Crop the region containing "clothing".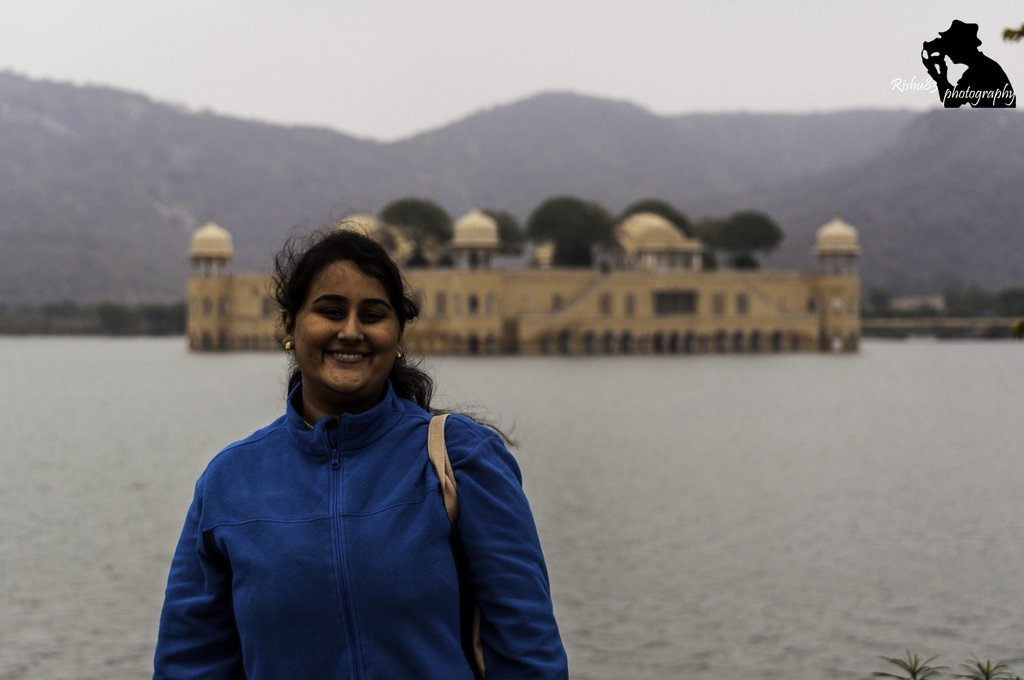
Crop region: [x1=169, y1=329, x2=551, y2=667].
